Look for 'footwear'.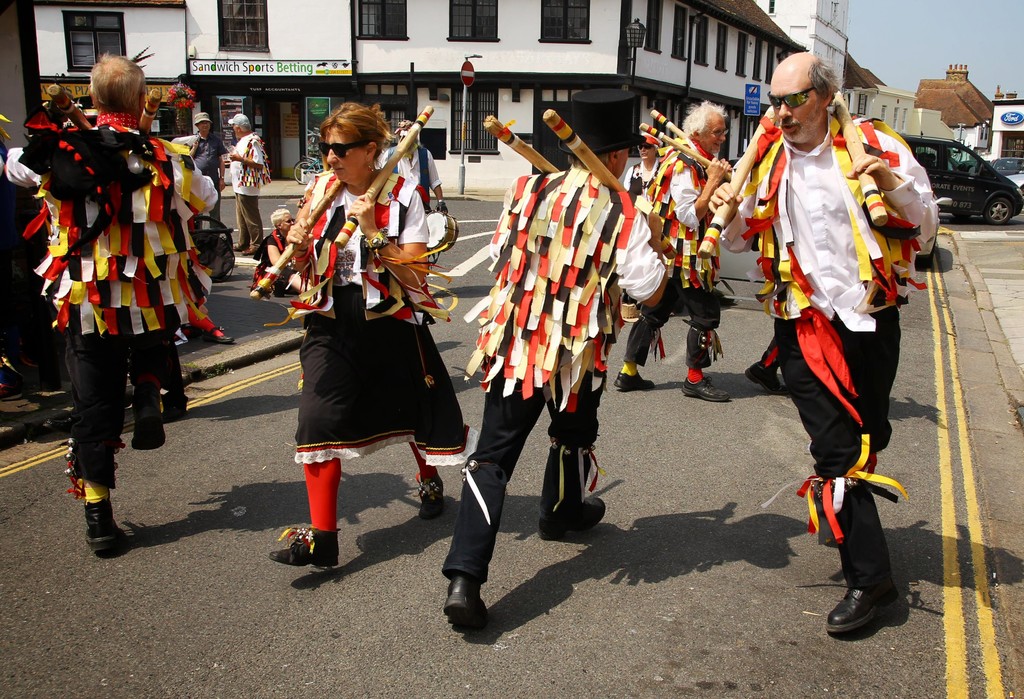
Found: box(683, 383, 739, 406).
